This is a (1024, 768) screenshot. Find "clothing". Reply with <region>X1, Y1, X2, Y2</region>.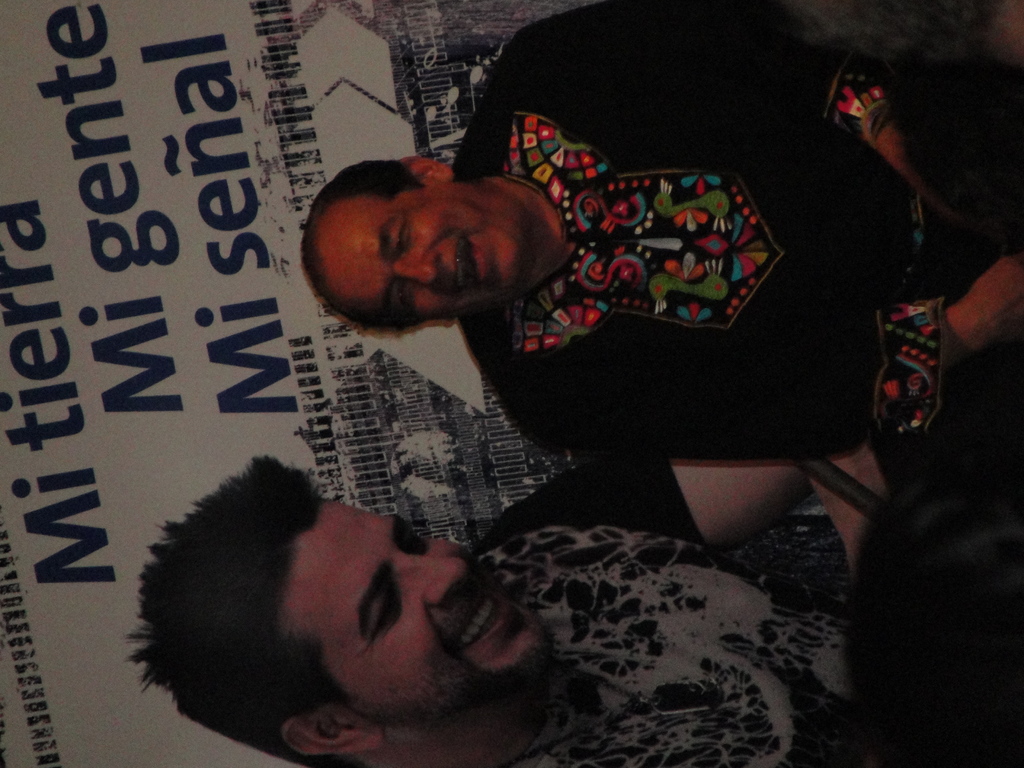
<region>476, 22, 960, 514</region>.
